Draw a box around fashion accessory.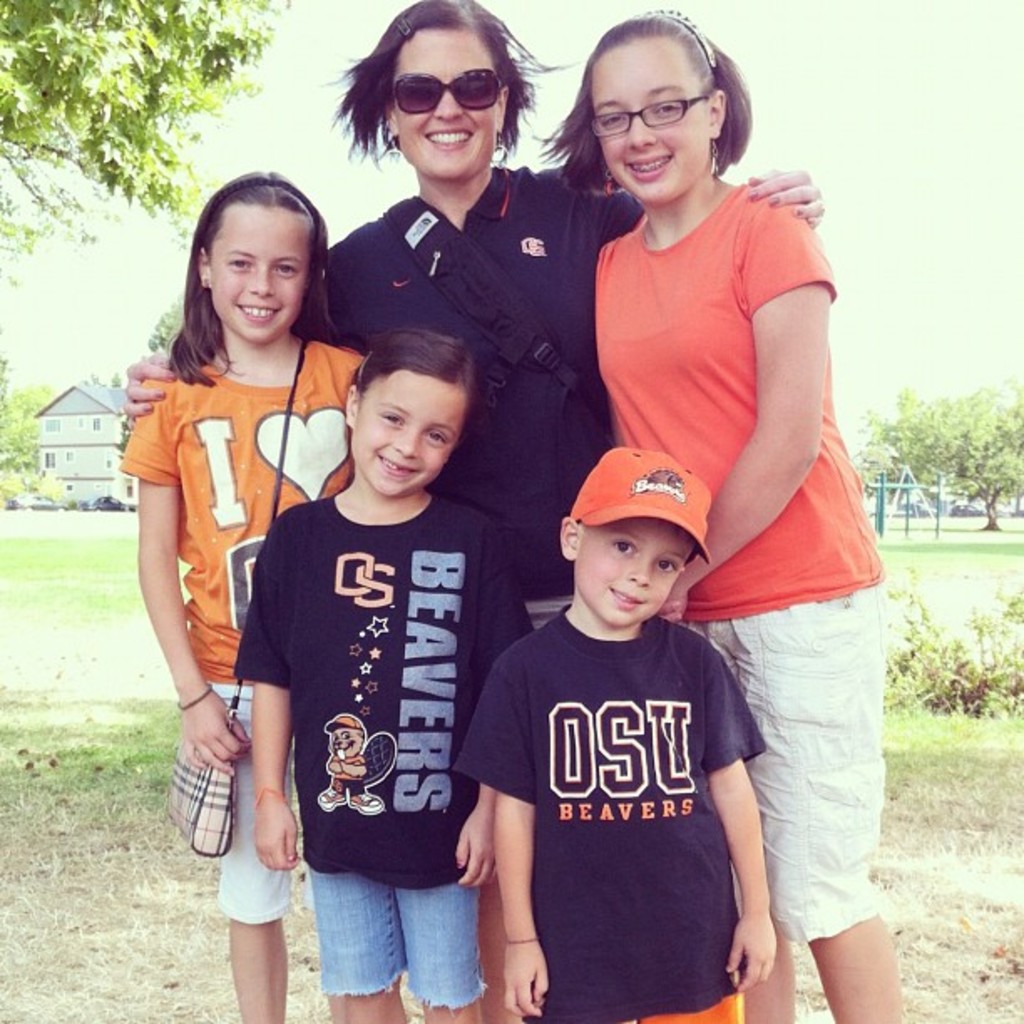
626, 10, 718, 87.
